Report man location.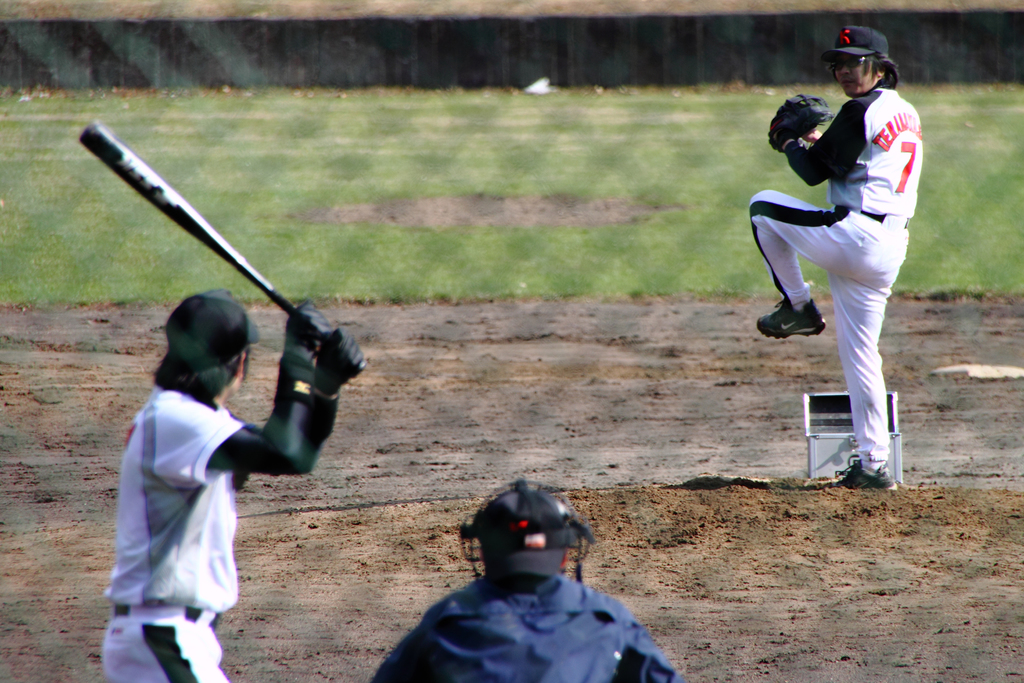
Report: 98/289/360/682.
